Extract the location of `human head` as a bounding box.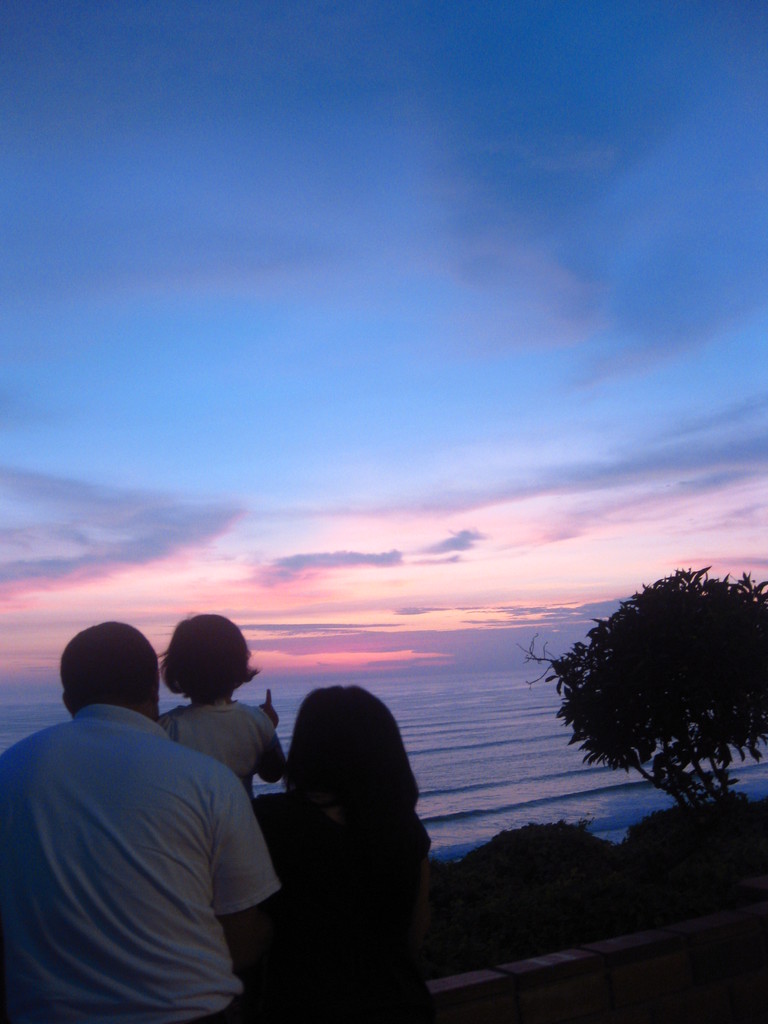
pyautogui.locateOnScreen(282, 686, 415, 812).
